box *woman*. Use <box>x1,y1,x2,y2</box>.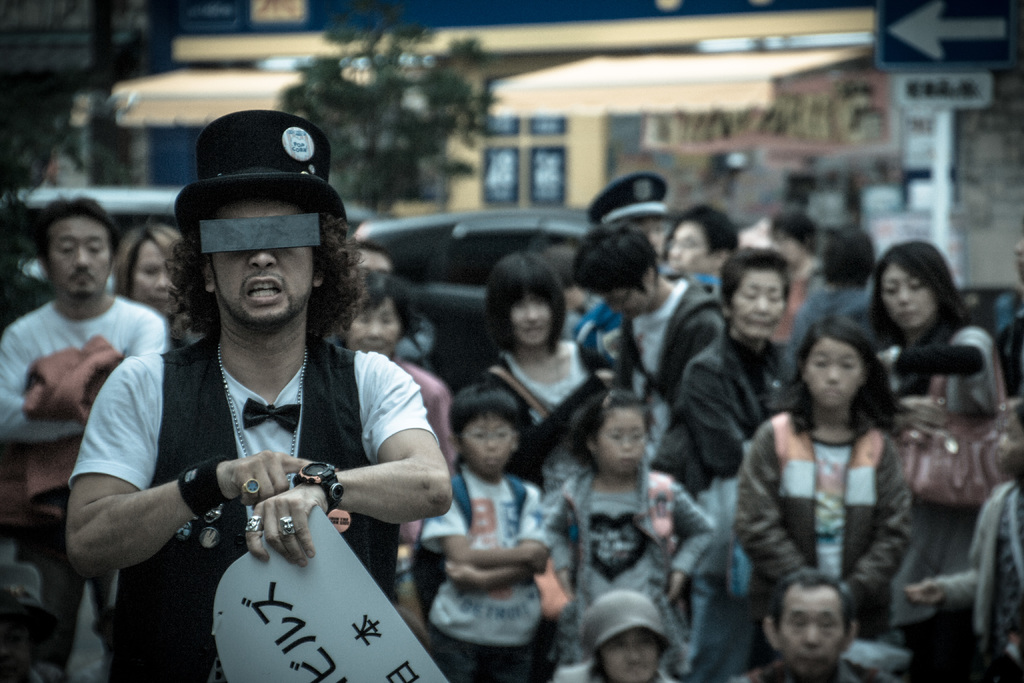
<box>799,227,895,356</box>.
